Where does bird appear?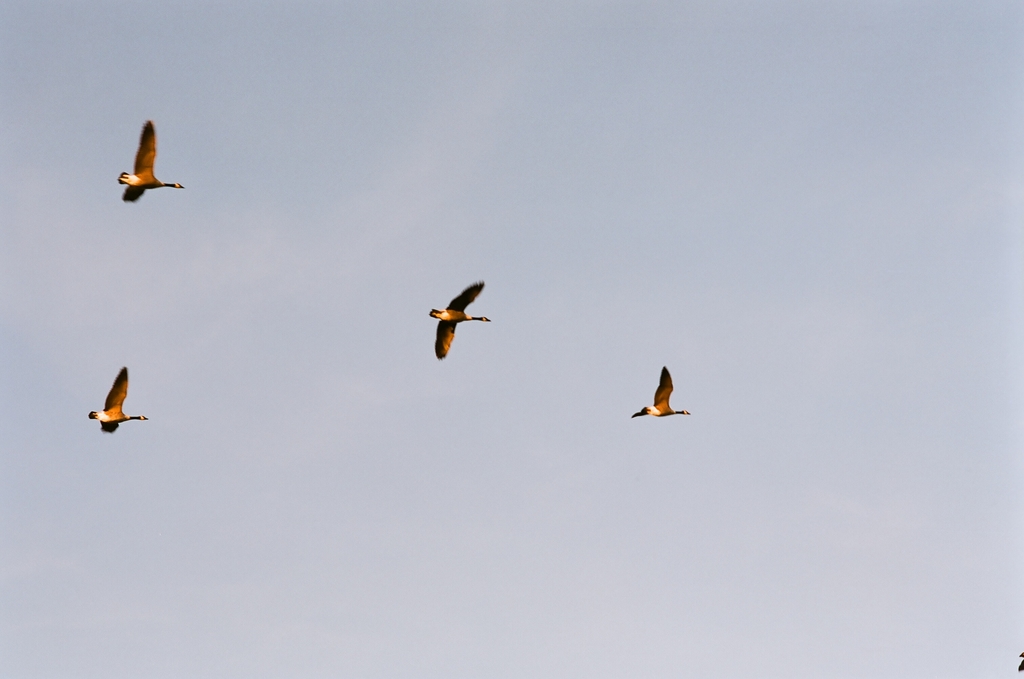
Appears at [88, 368, 148, 434].
